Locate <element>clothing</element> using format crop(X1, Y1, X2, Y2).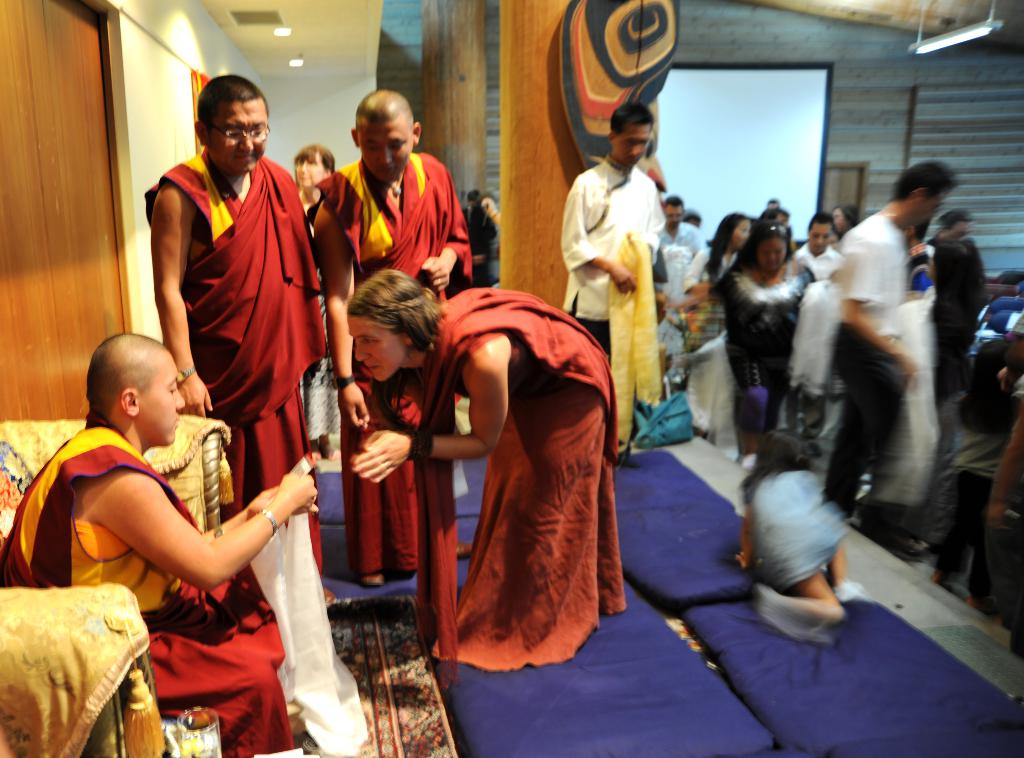
crop(730, 442, 851, 588).
